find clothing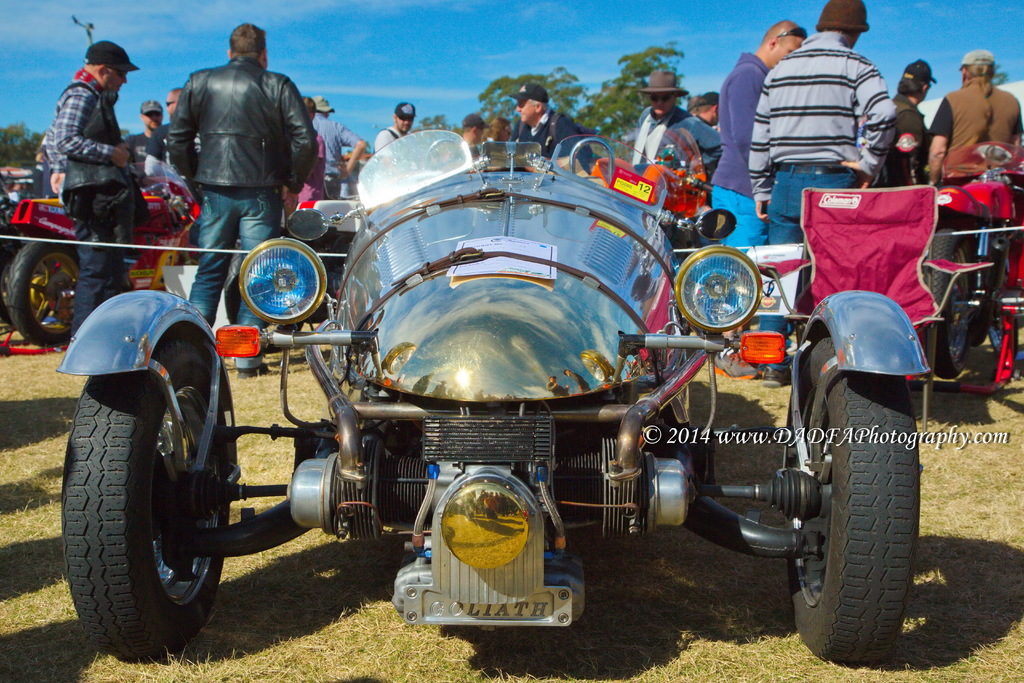
locate(891, 91, 928, 185)
